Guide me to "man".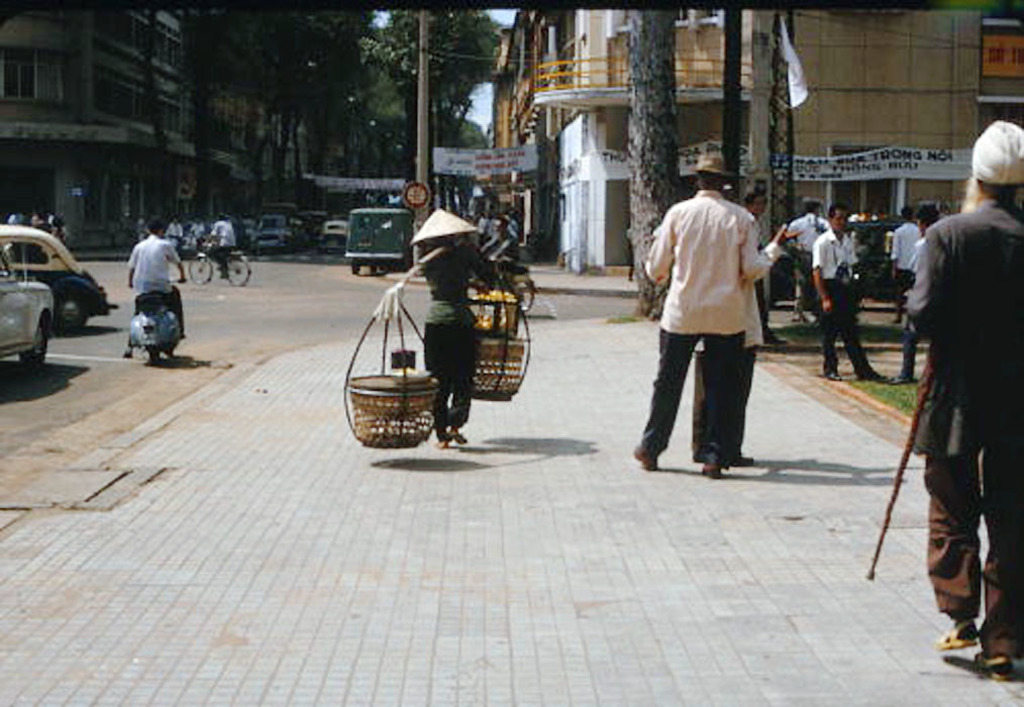
Guidance: x1=203 y1=212 x2=235 y2=280.
